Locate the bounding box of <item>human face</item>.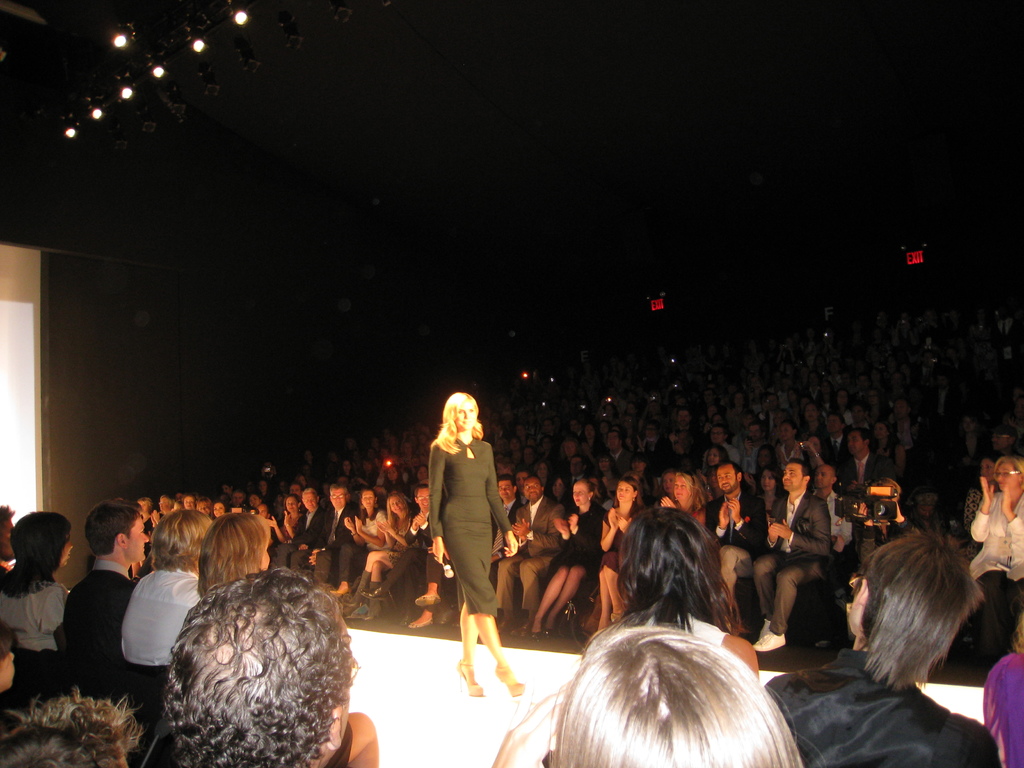
Bounding box: 458:405:474:431.
